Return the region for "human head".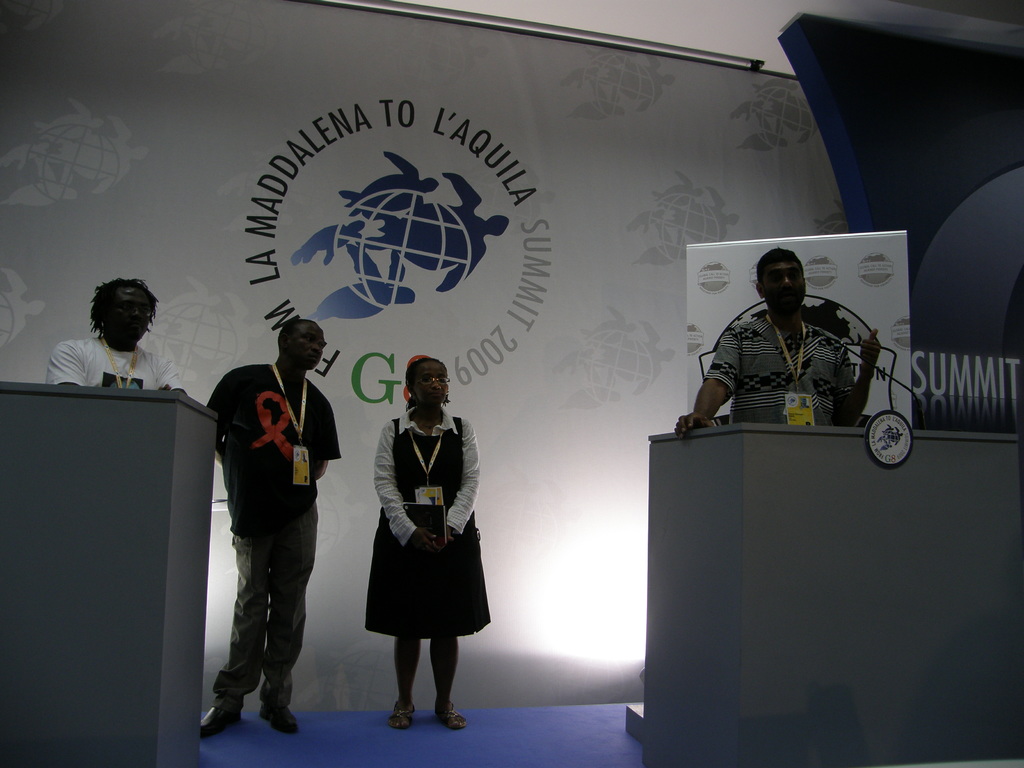
l=71, t=270, r=164, b=358.
